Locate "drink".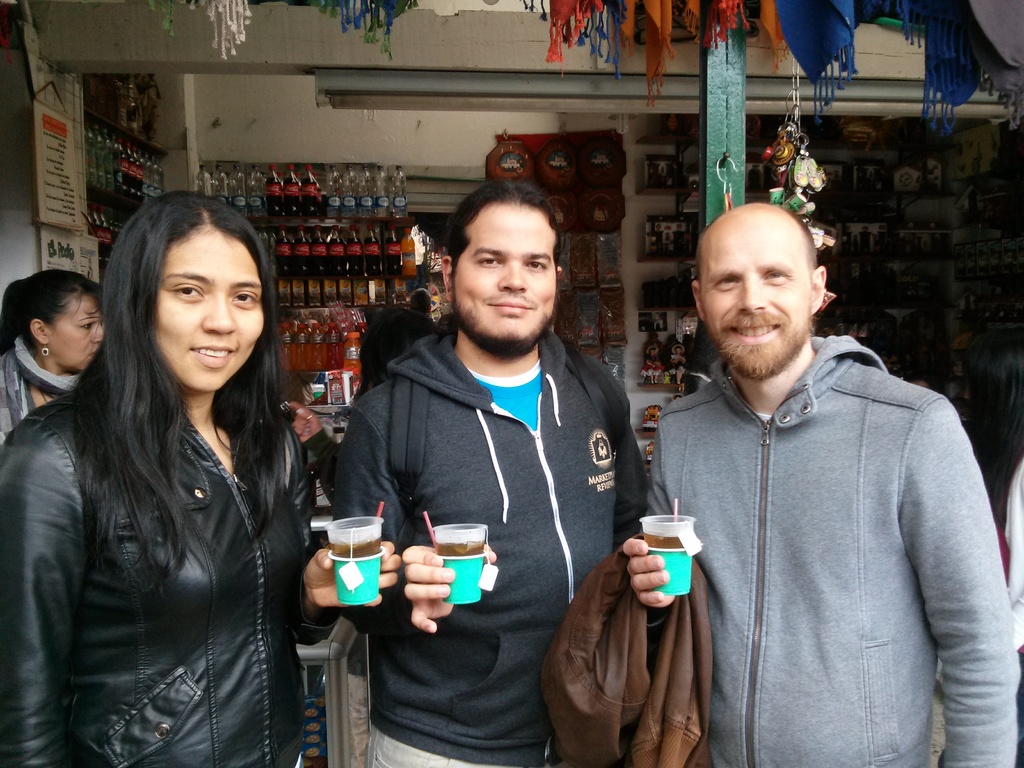
Bounding box: box=[434, 540, 484, 556].
